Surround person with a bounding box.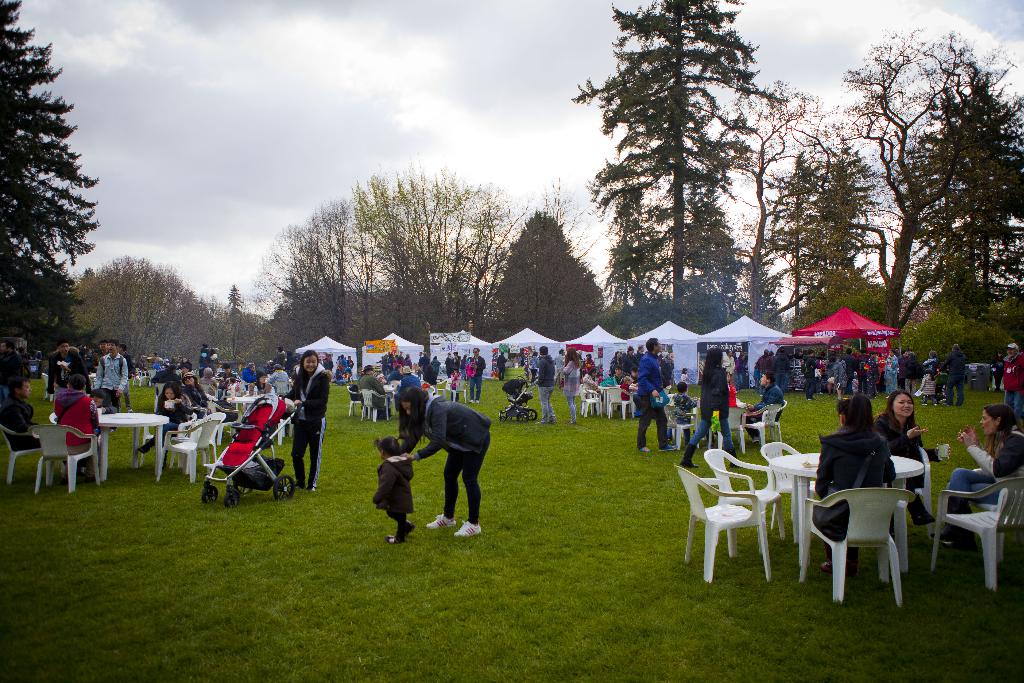
<bbox>1003, 340, 1023, 403</bbox>.
